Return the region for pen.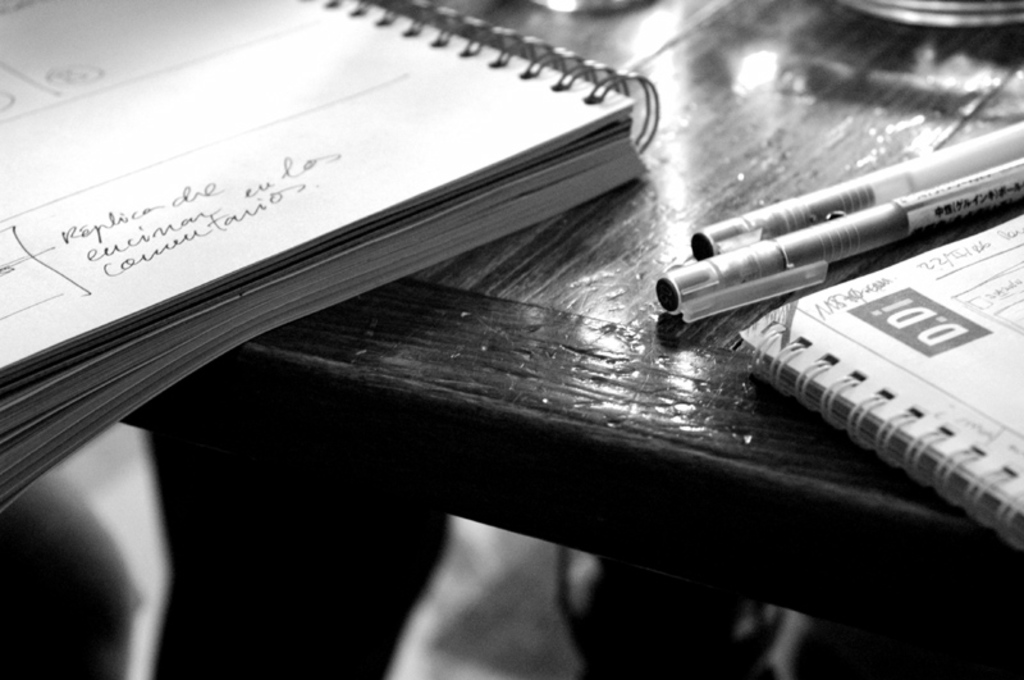
660, 156, 1023, 310.
